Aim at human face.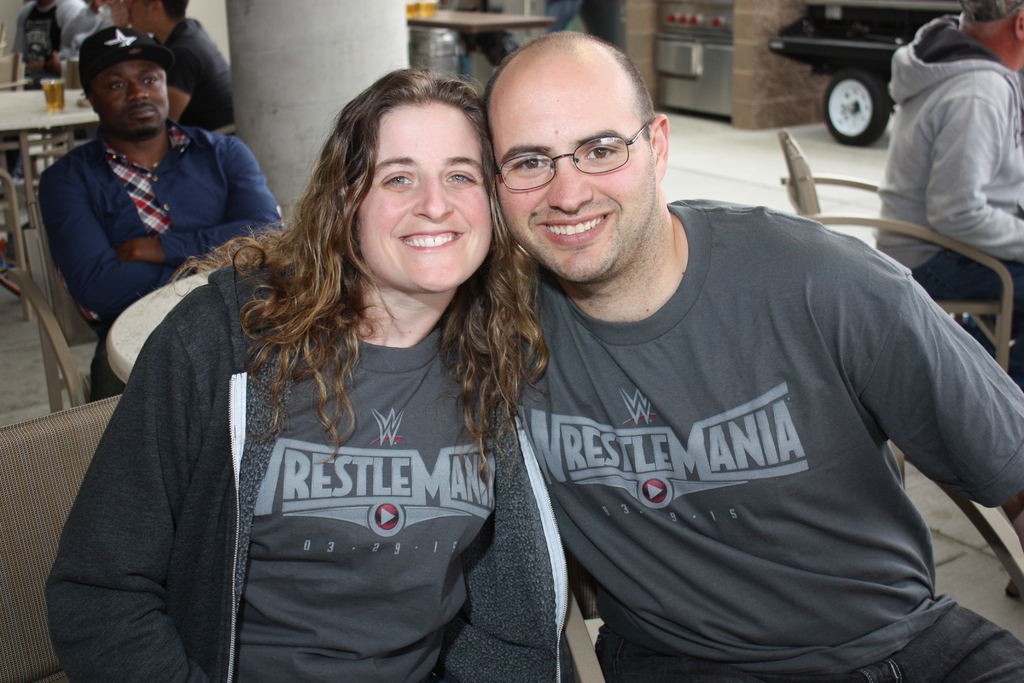
Aimed at <bbox>346, 107, 497, 297</bbox>.
